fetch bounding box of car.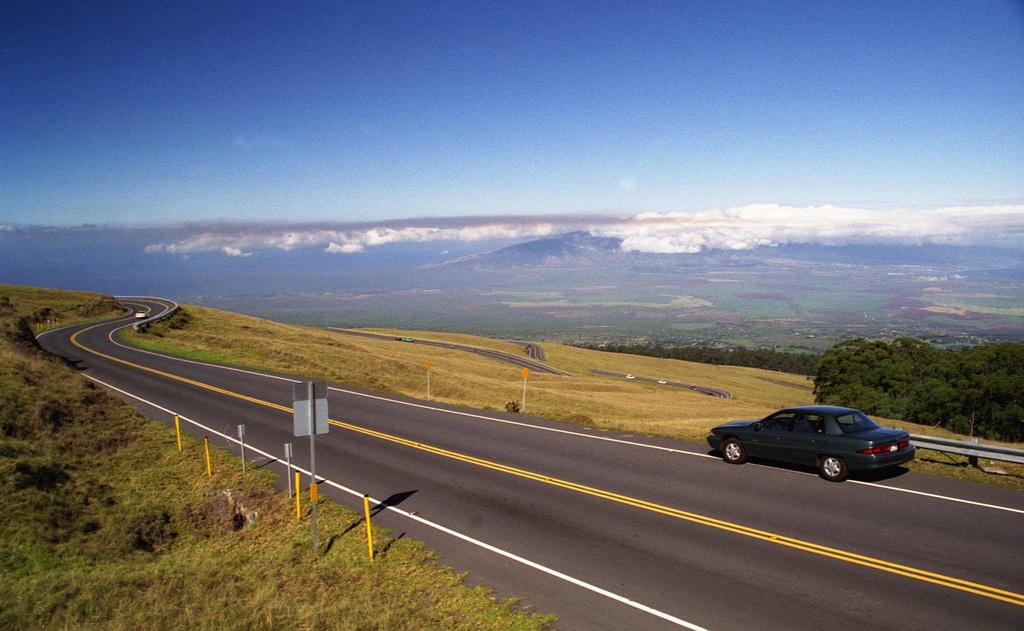
Bbox: bbox(625, 373, 635, 379).
